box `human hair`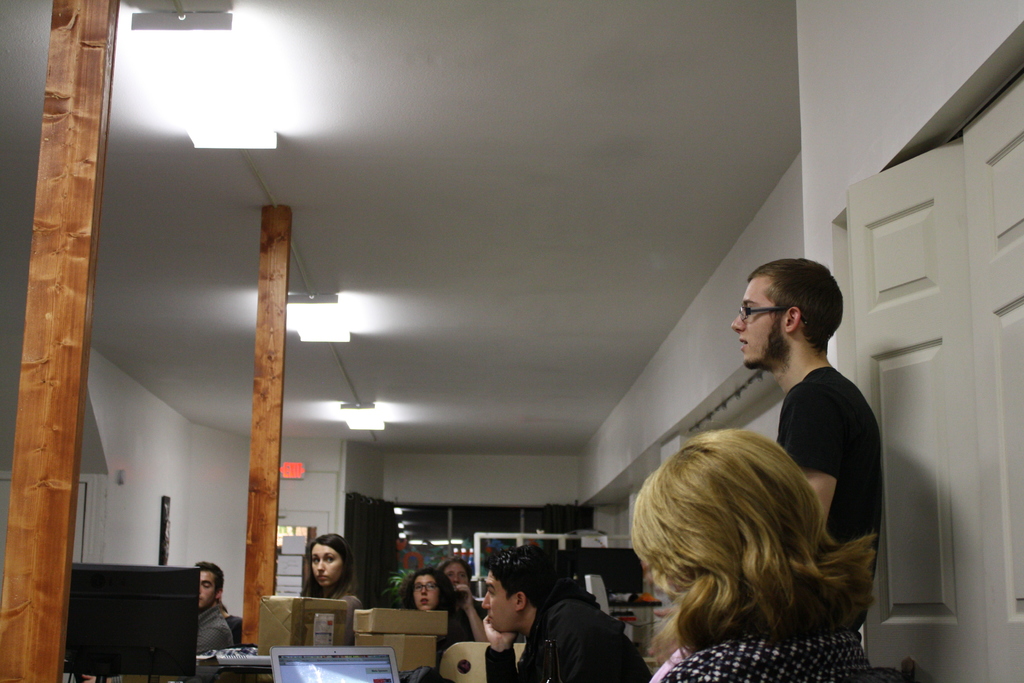
bbox(197, 562, 223, 604)
